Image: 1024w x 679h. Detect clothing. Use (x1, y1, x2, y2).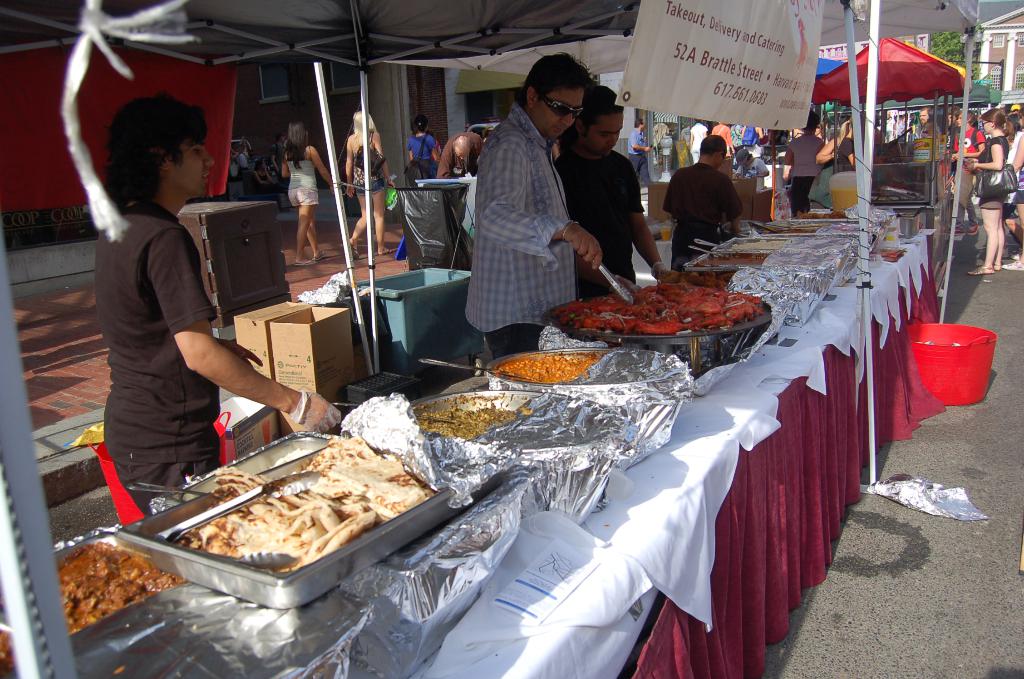
(451, 131, 581, 371).
